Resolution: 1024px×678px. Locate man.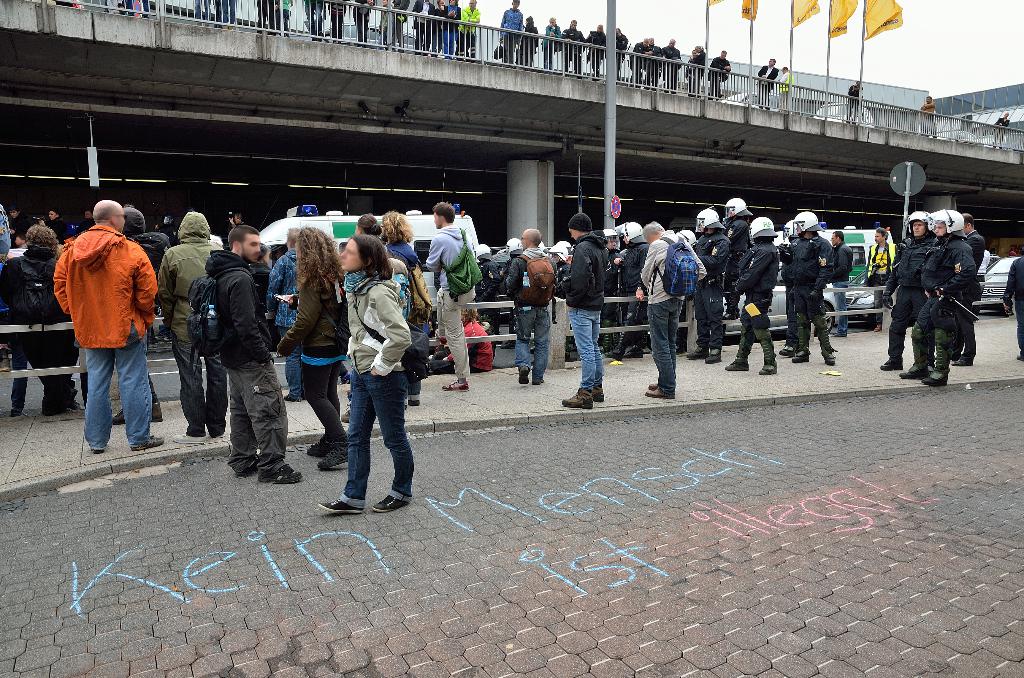
region(601, 231, 625, 351).
